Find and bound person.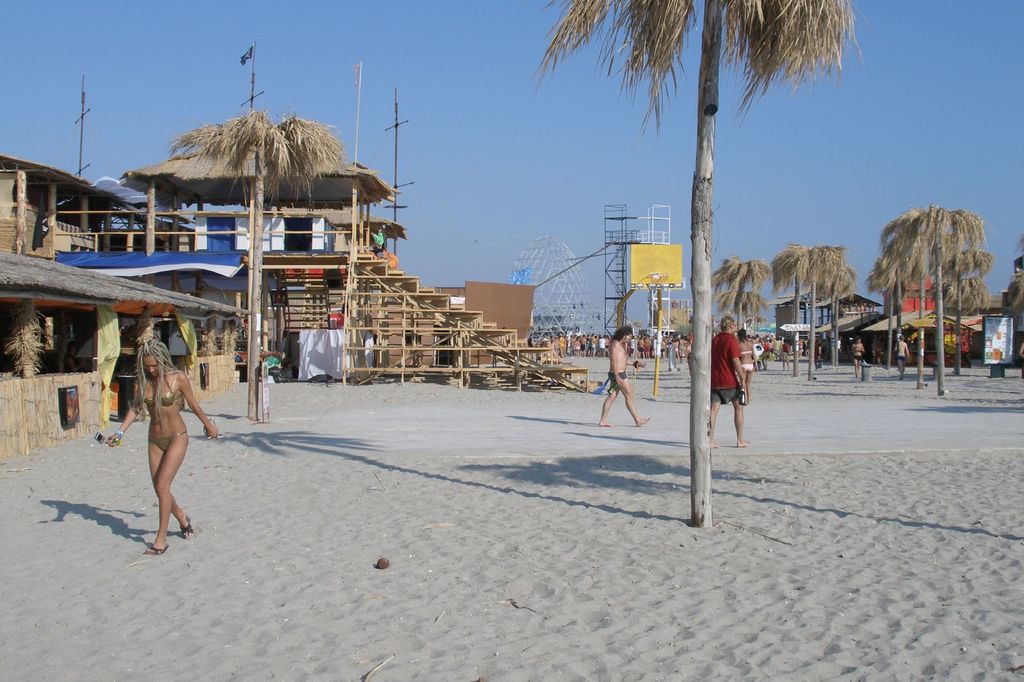
Bound: {"left": 890, "top": 328, "right": 911, "bottom": 377}.
